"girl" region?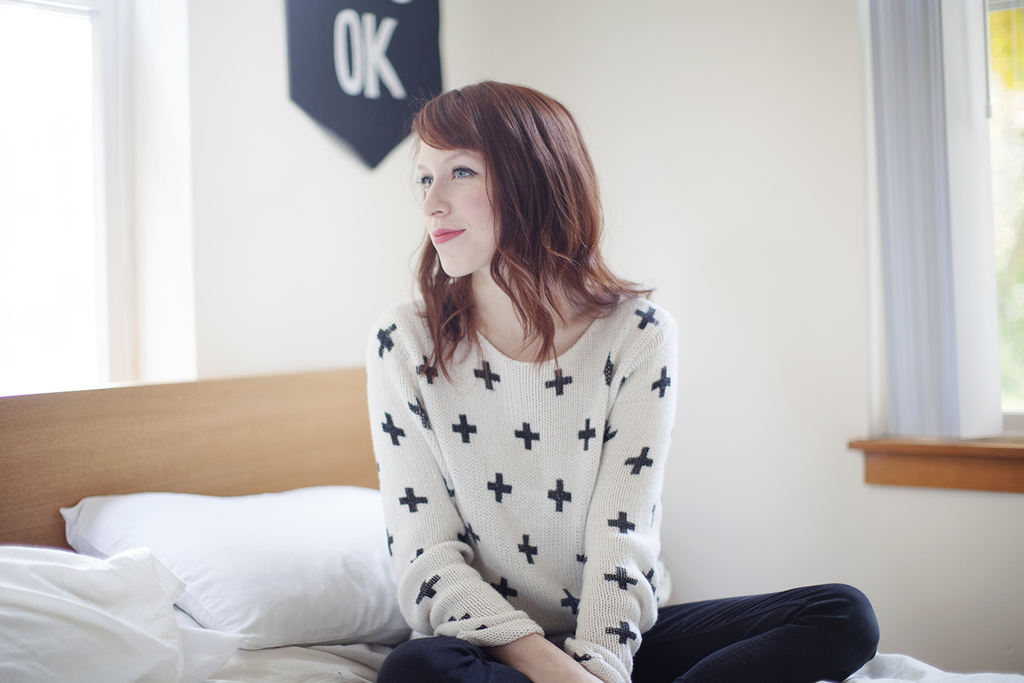
367, 76, 879, 682
